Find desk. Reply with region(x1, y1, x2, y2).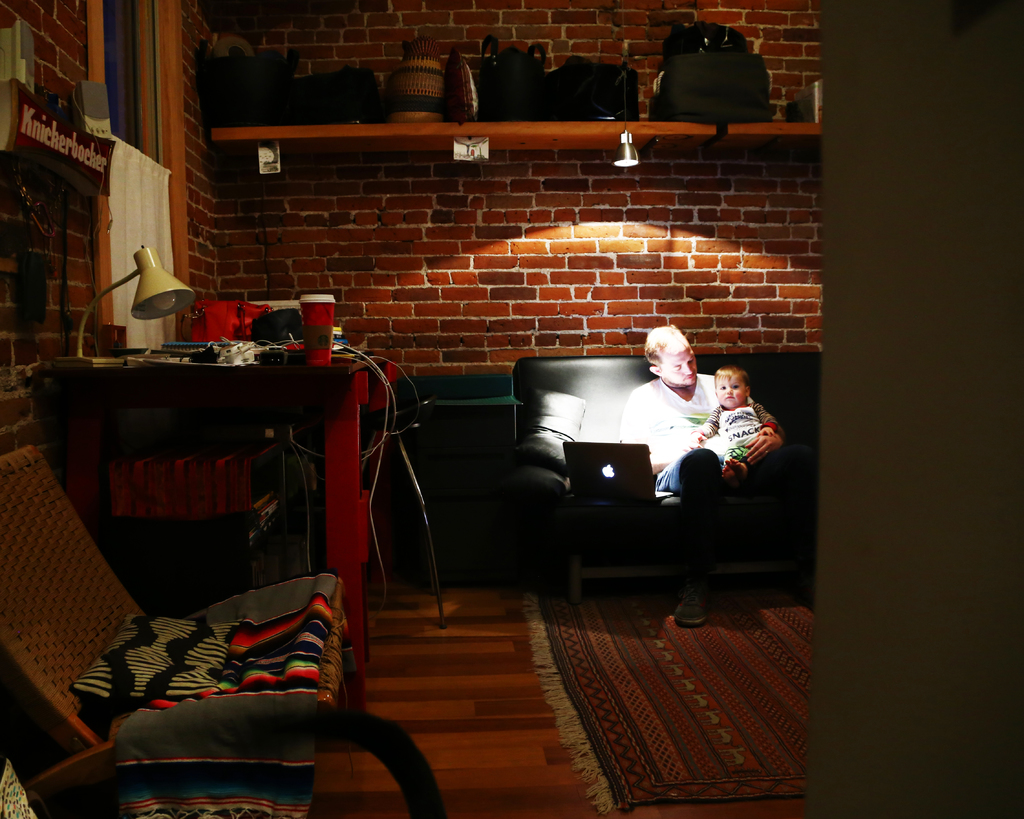
region(36, 350, 393, 708).
